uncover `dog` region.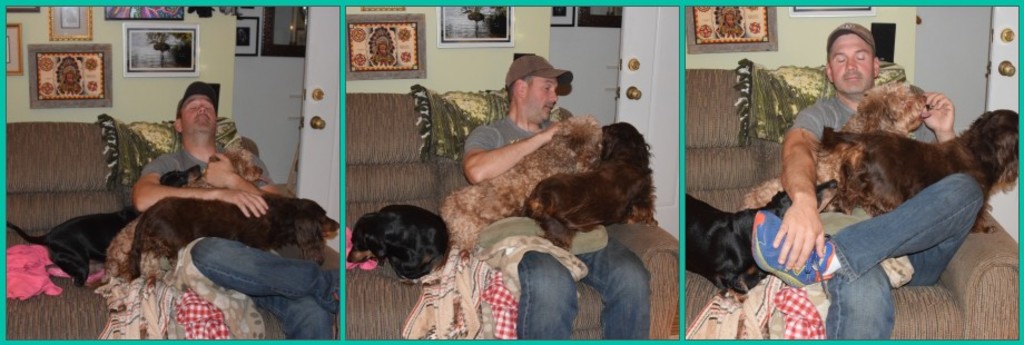
Uncovered: [left=439, top=118, right=601, bottom=255].
